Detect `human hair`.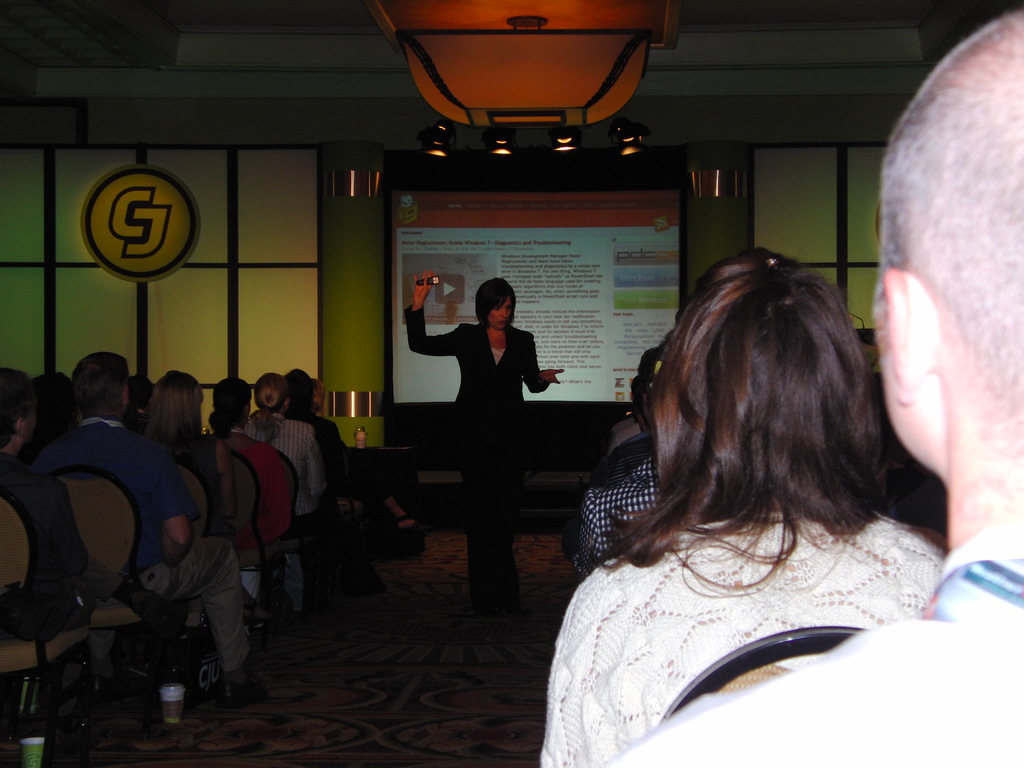
Detected at l=617, t=248, r=902, b=632.
